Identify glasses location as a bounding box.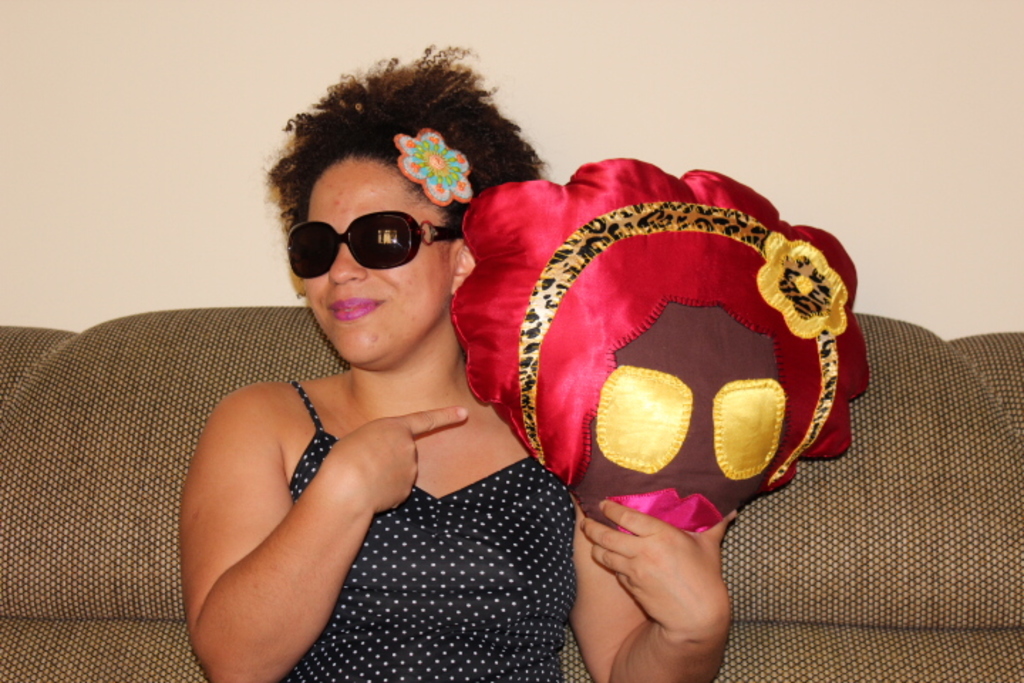
286 205 476 282.
